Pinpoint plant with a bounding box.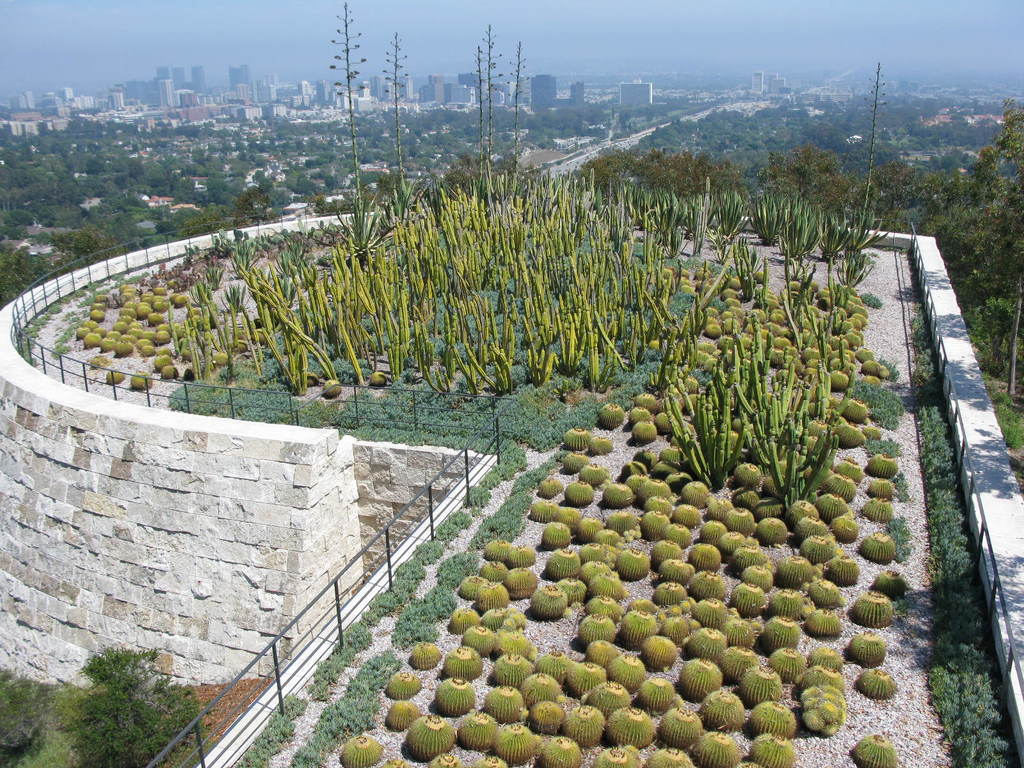
bbox=(206, 344, 230, 360).
